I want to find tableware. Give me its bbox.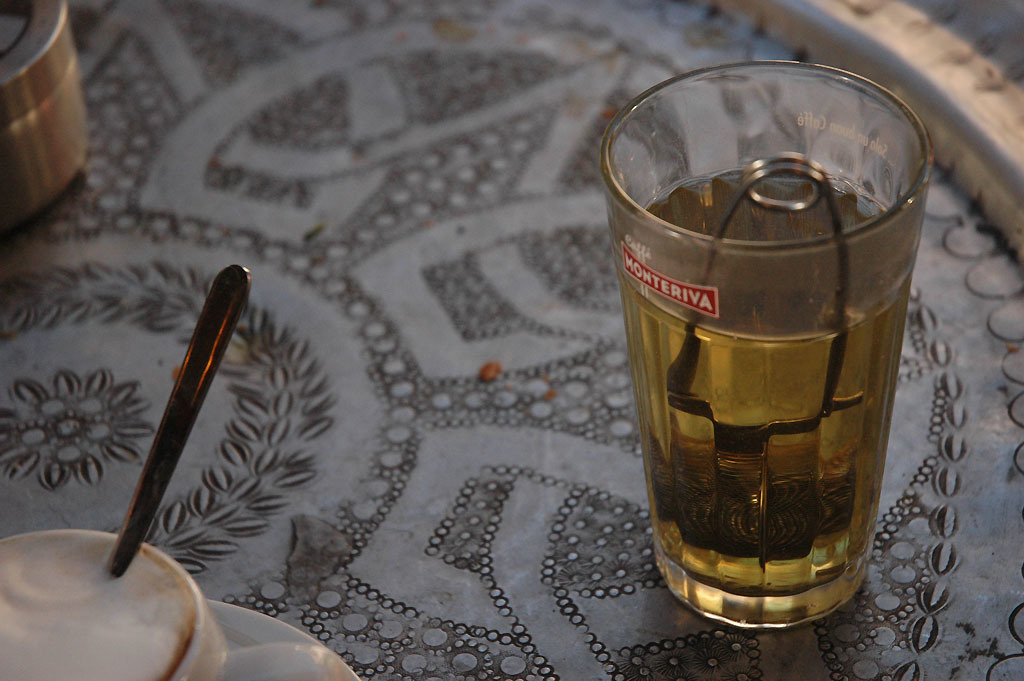
606,88,936,626.
